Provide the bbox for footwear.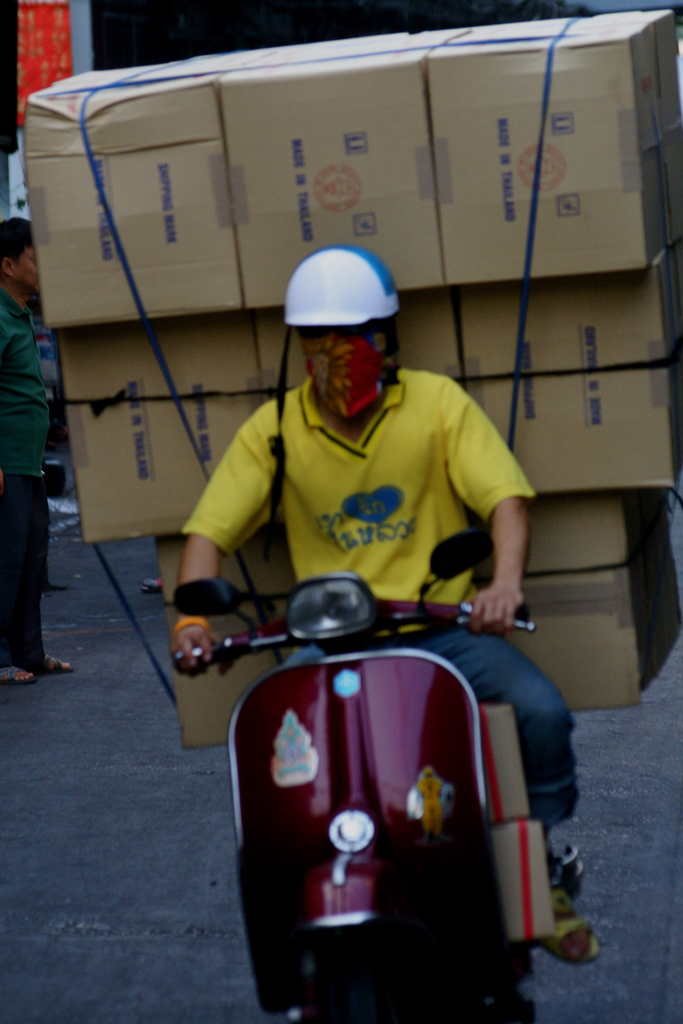
(left=29, top=655, right=72, bottom=673).
